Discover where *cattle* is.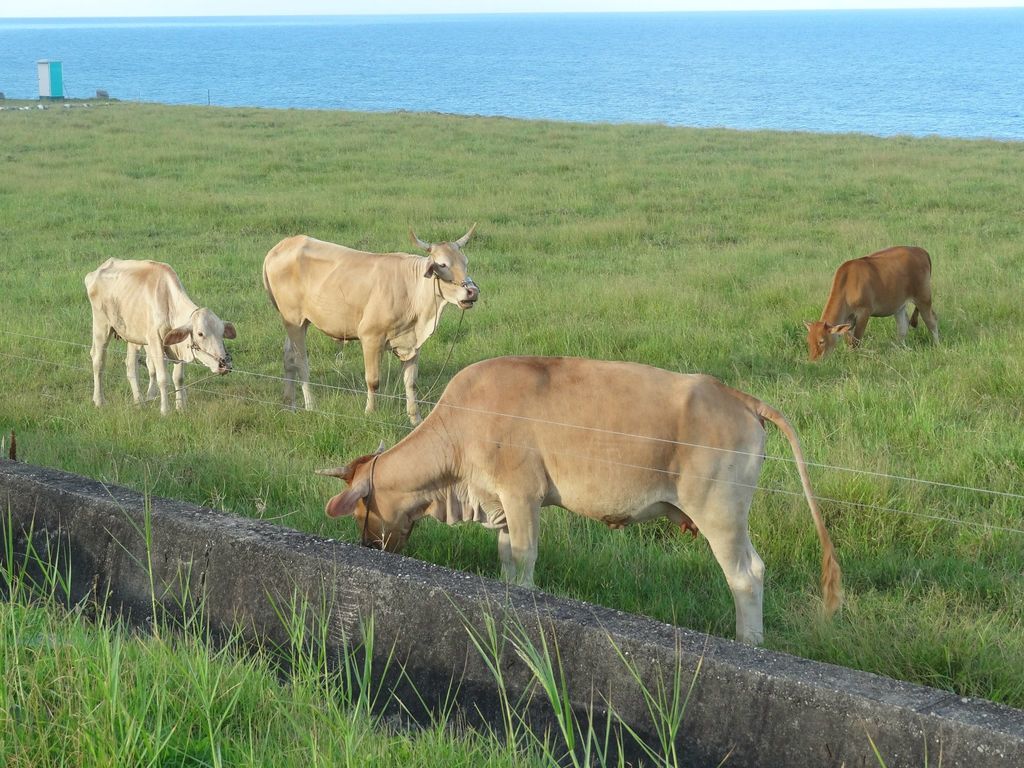
Discovered at [264,221,480,431].
